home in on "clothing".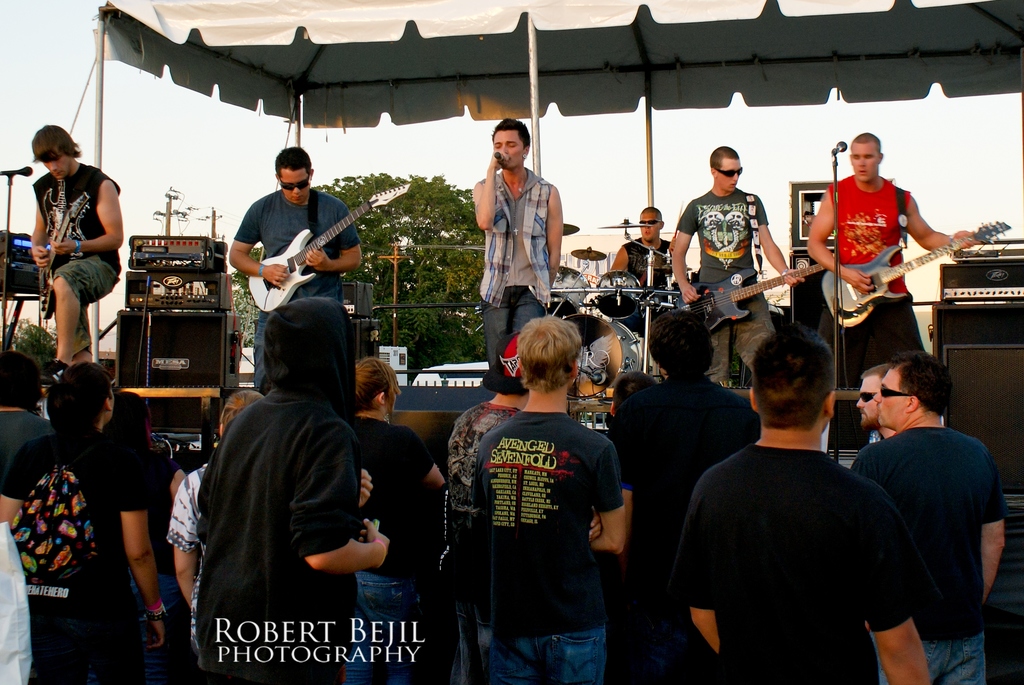
Homed in at 825/178/926/392.
